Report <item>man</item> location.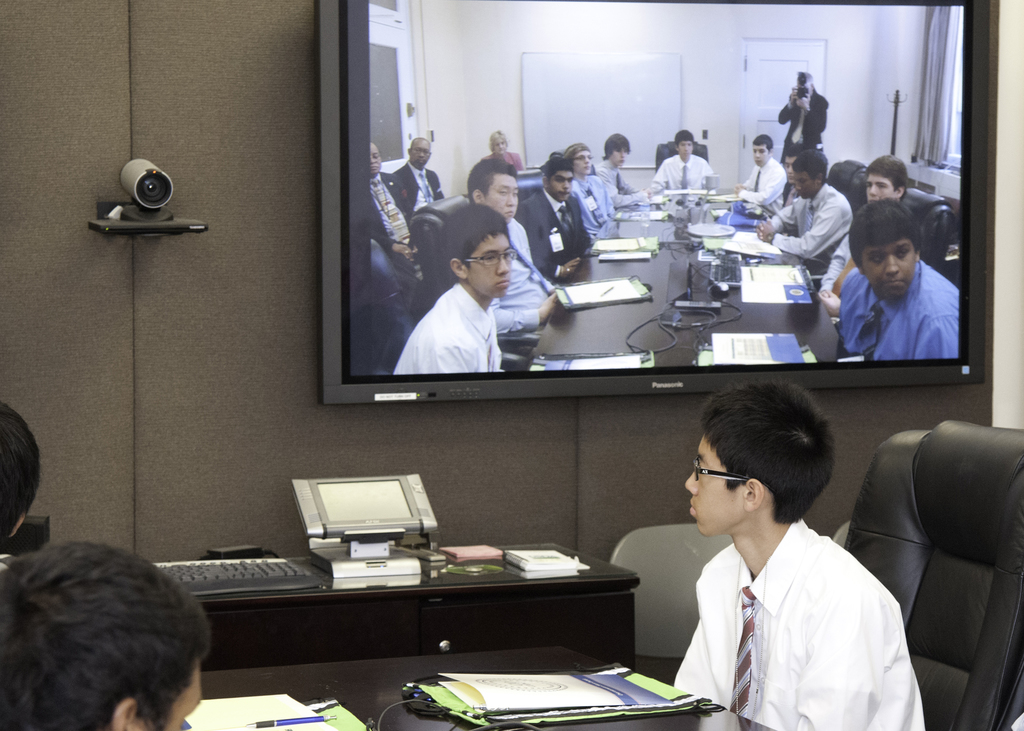
Report: [left=0, top=541, right=210, bottom=730].
